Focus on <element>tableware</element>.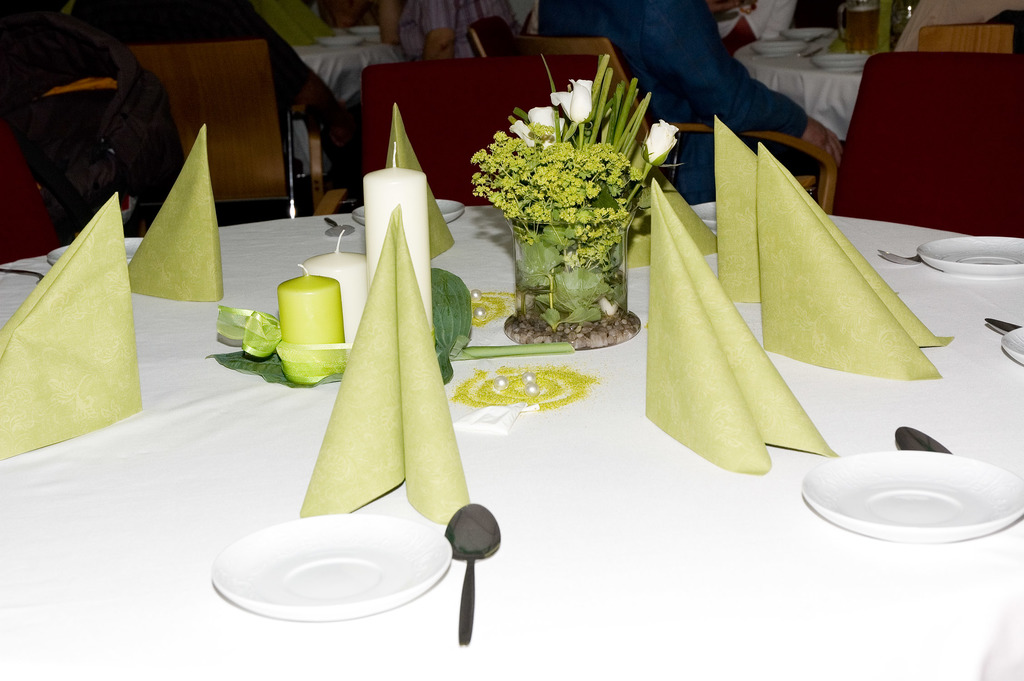
Focused at pyautogui.locateOnScreen(346, 25, 383, 40).
